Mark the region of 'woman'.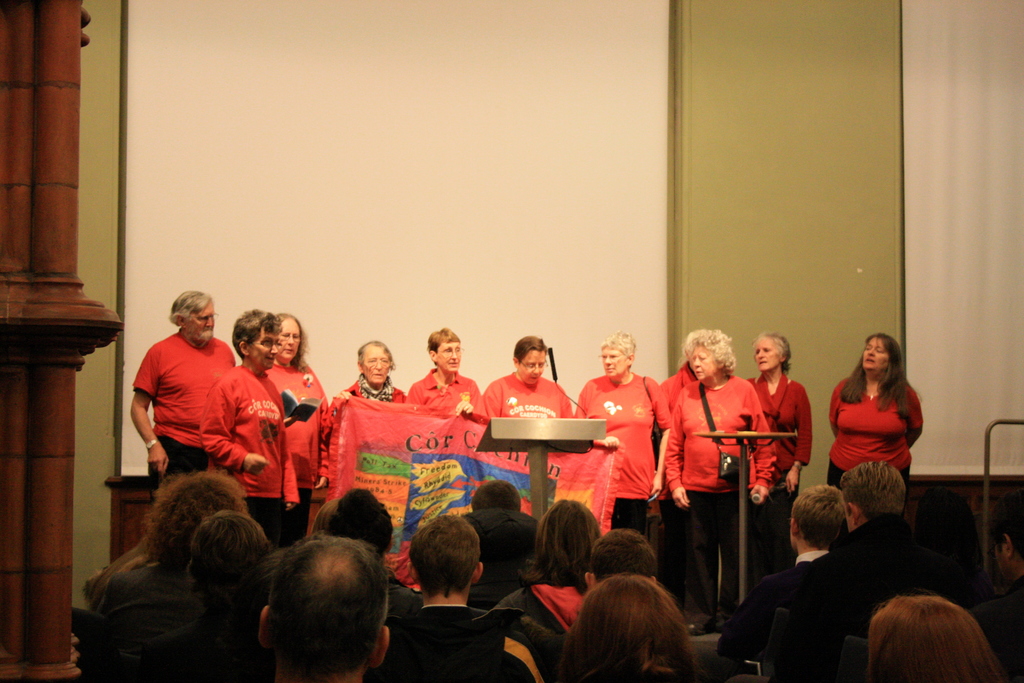
Region: BBox(198, 305, 293, 534).
